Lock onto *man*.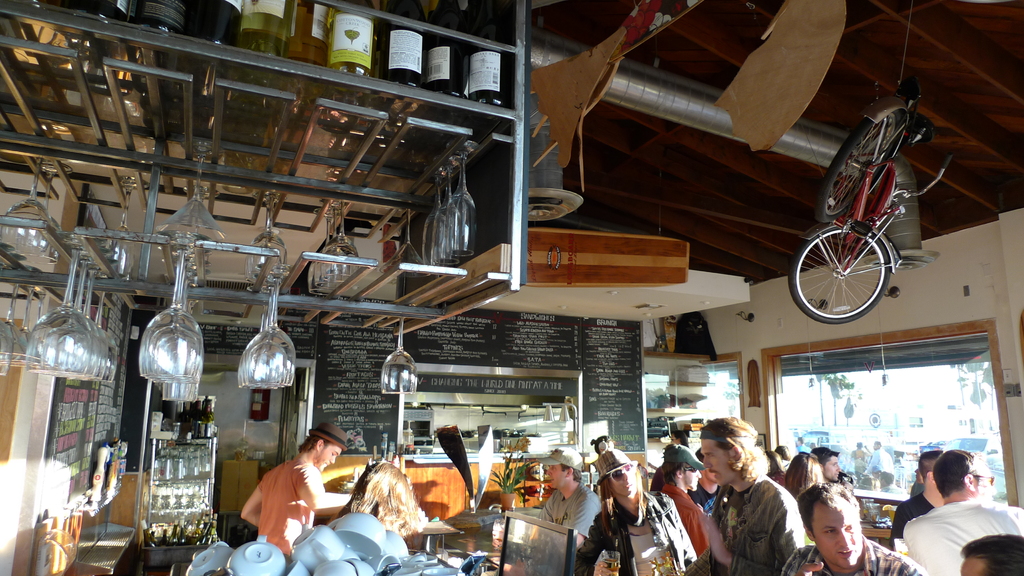
Locked: region(781, 483, 924, 575).
